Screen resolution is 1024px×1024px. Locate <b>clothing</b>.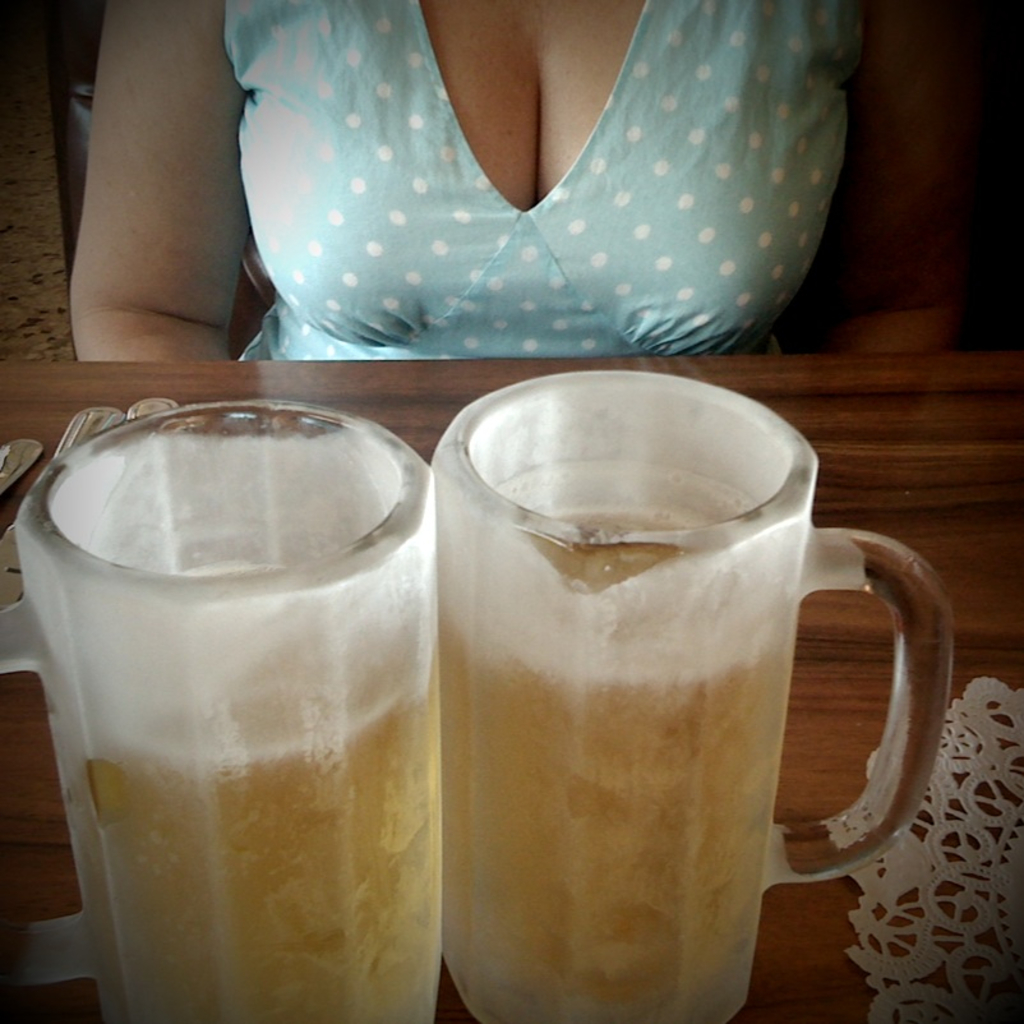
255, 3, 836, 346.
